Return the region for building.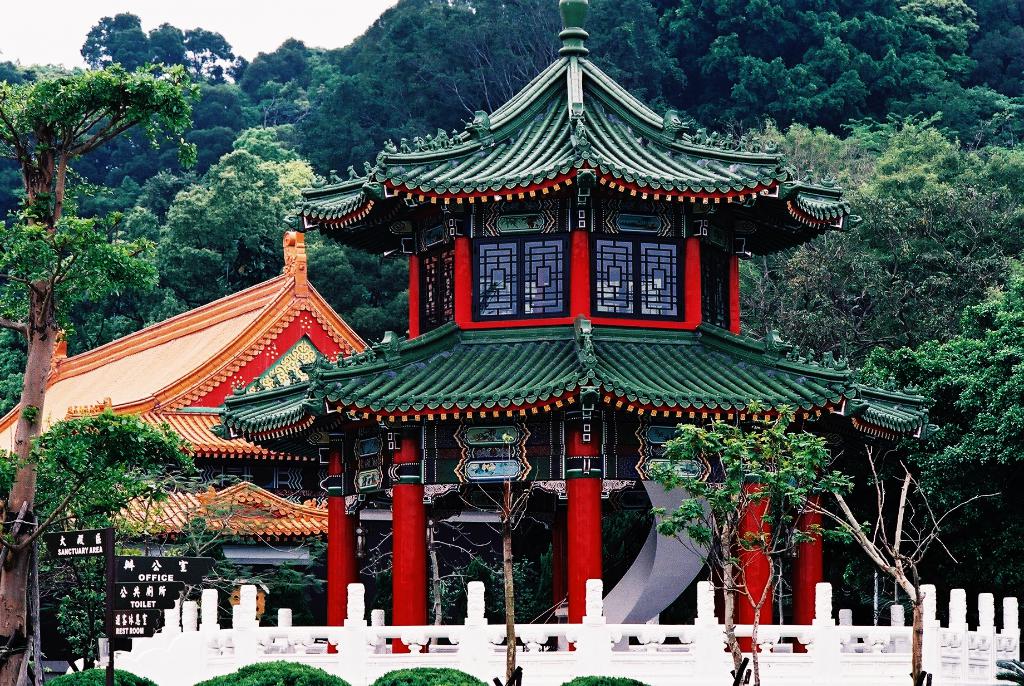
BBox(285, 0, 942, 650).
